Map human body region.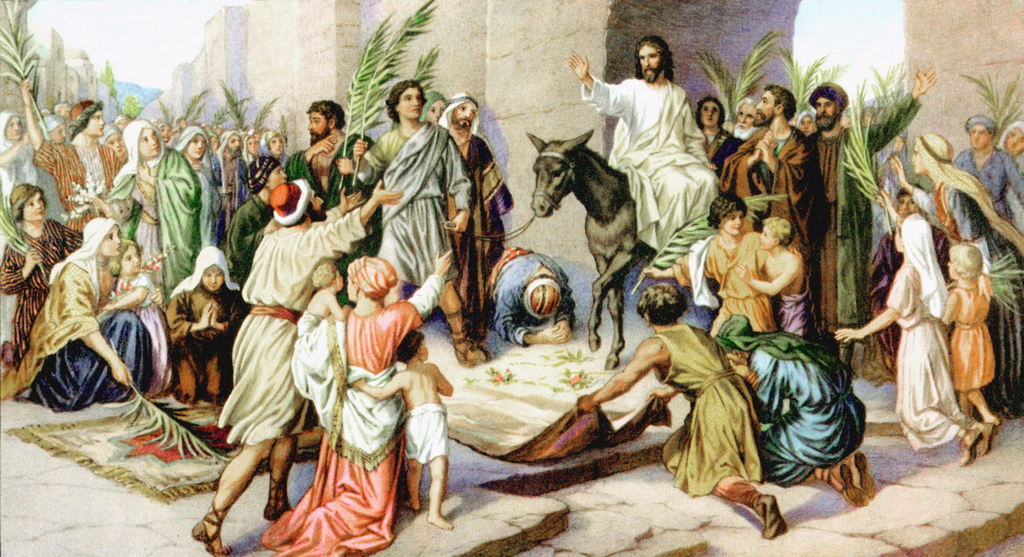
Mapped to (left=278, top=230, right=426, bottom=545).
